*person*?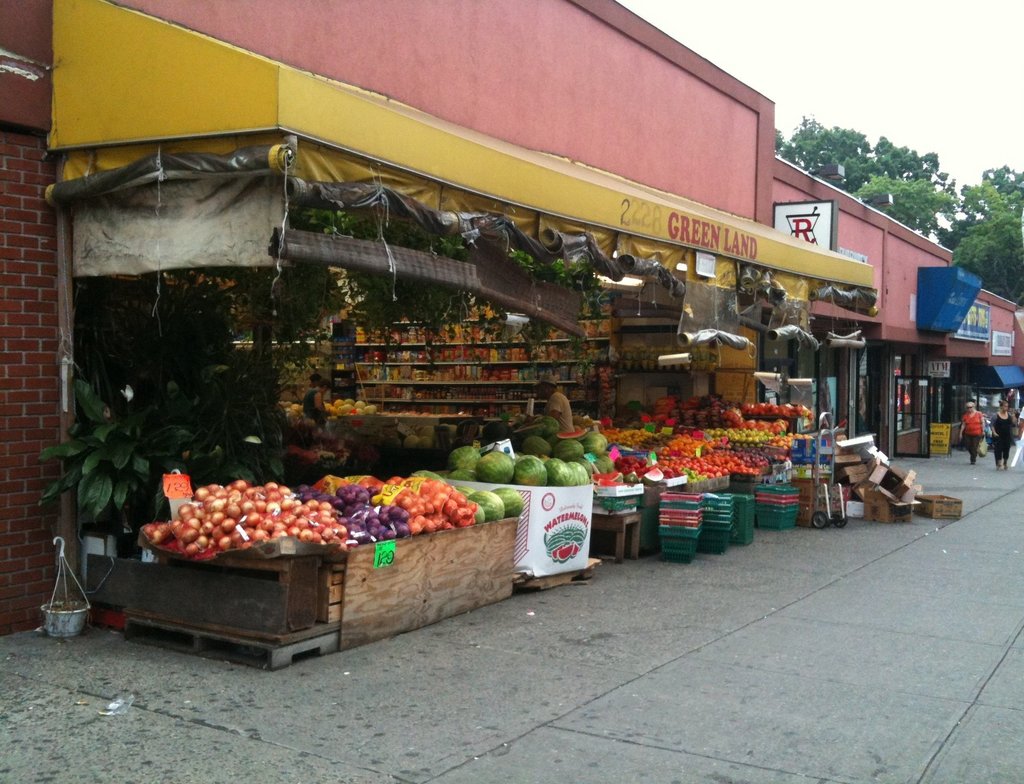
locate(957, 400, 986, 466)
